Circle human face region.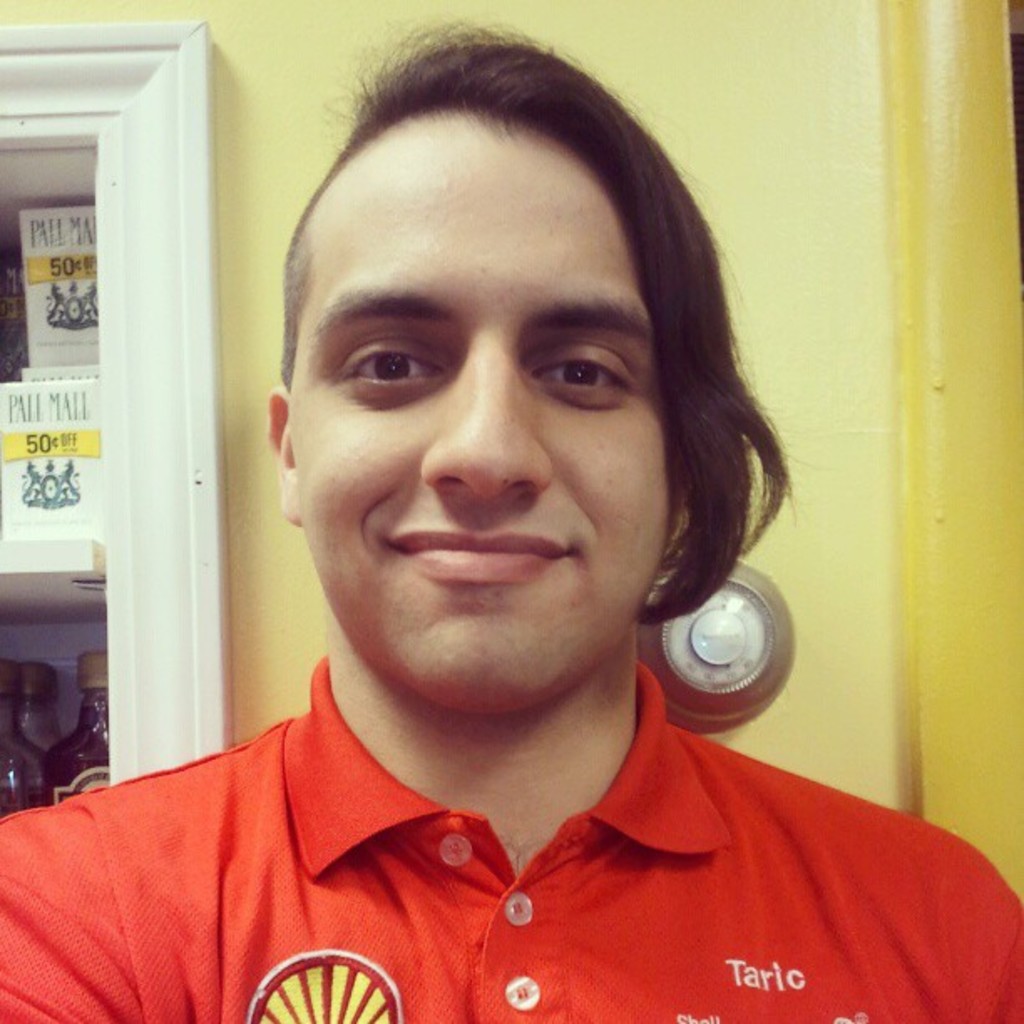
Region: bbox(300, 109, 669, 711).
